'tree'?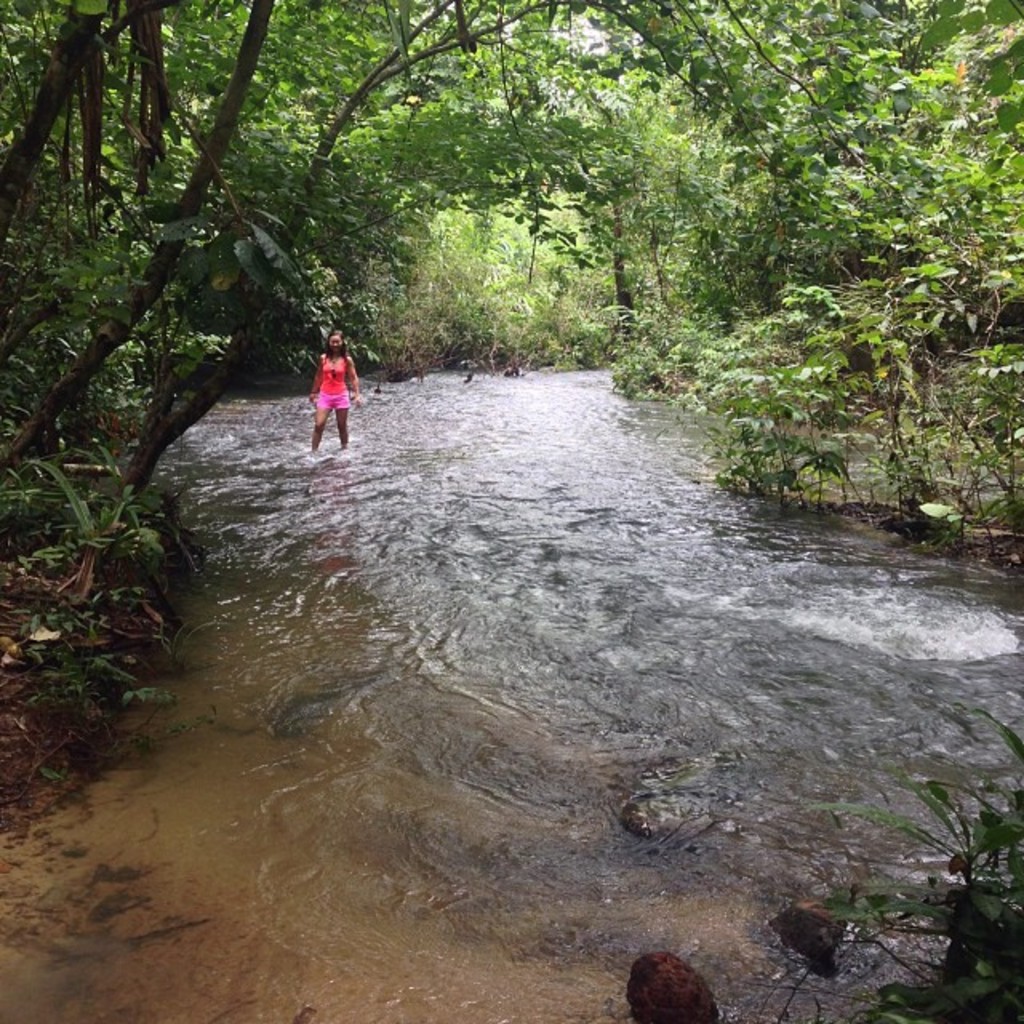
[582, 0, 1022, 530]
